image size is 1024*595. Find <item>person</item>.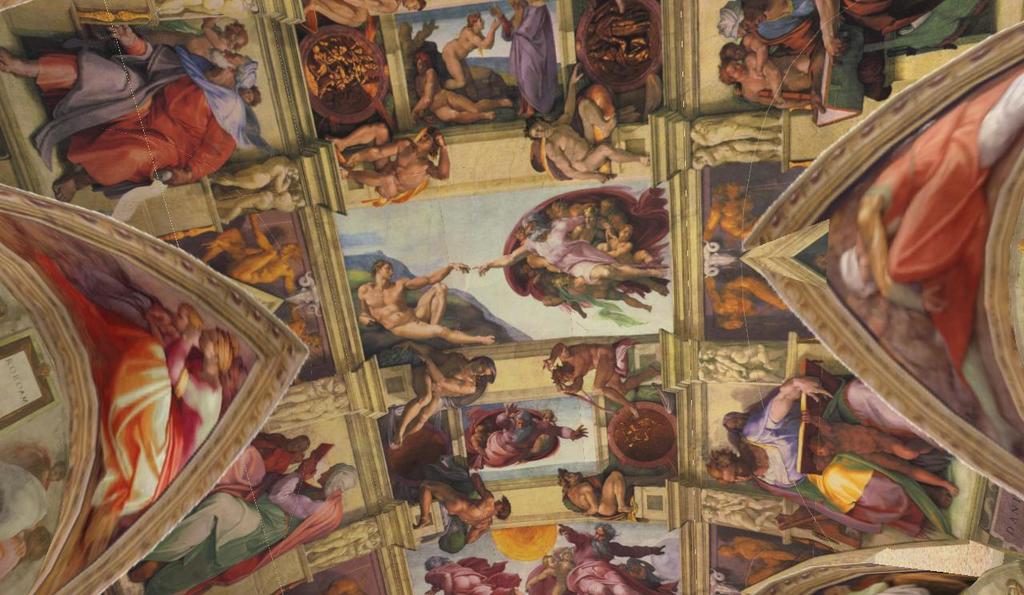
[left=199, top=213, right=303, bottom=298].
